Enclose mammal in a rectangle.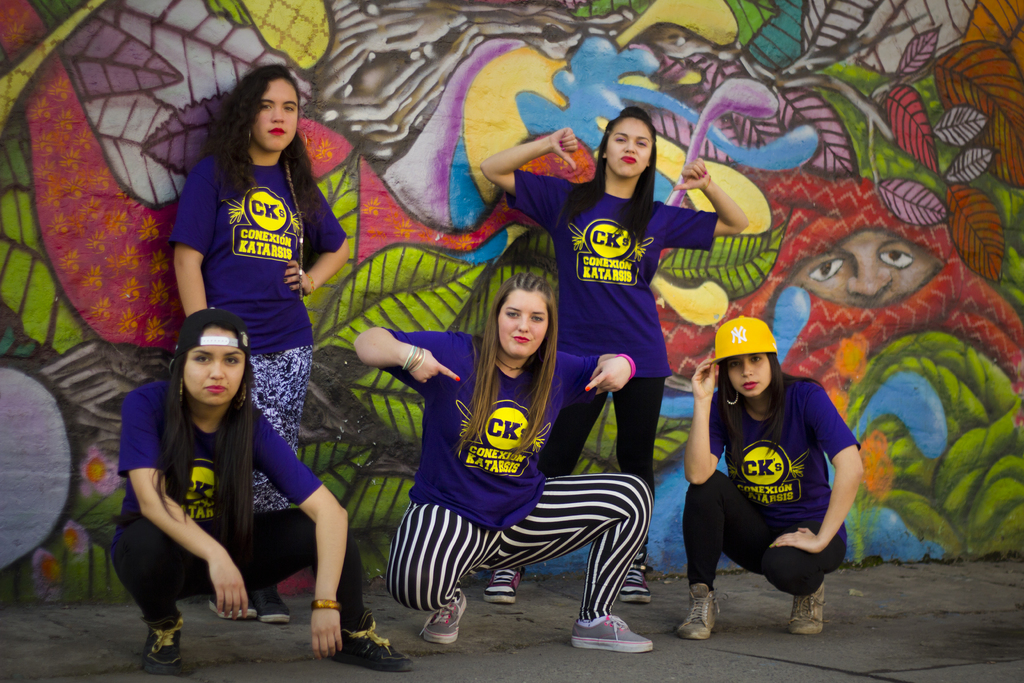
348 271 661 655.
